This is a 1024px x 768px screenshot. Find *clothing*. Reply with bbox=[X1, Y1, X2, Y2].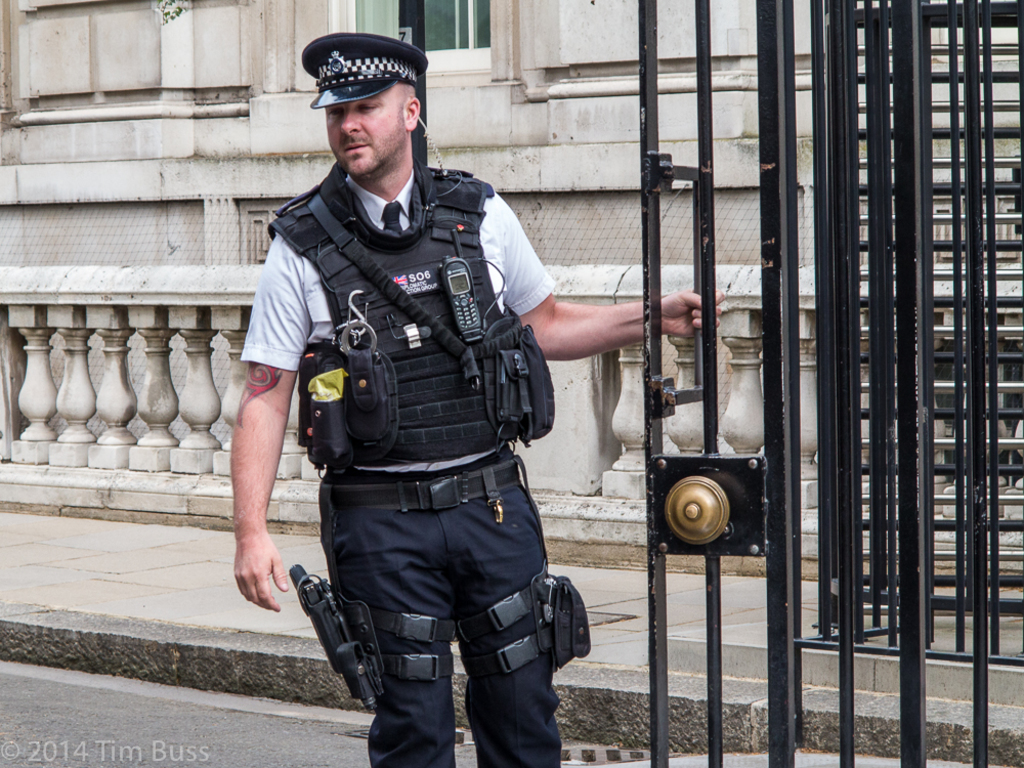
bbox=[232, 159, 561, 767].
